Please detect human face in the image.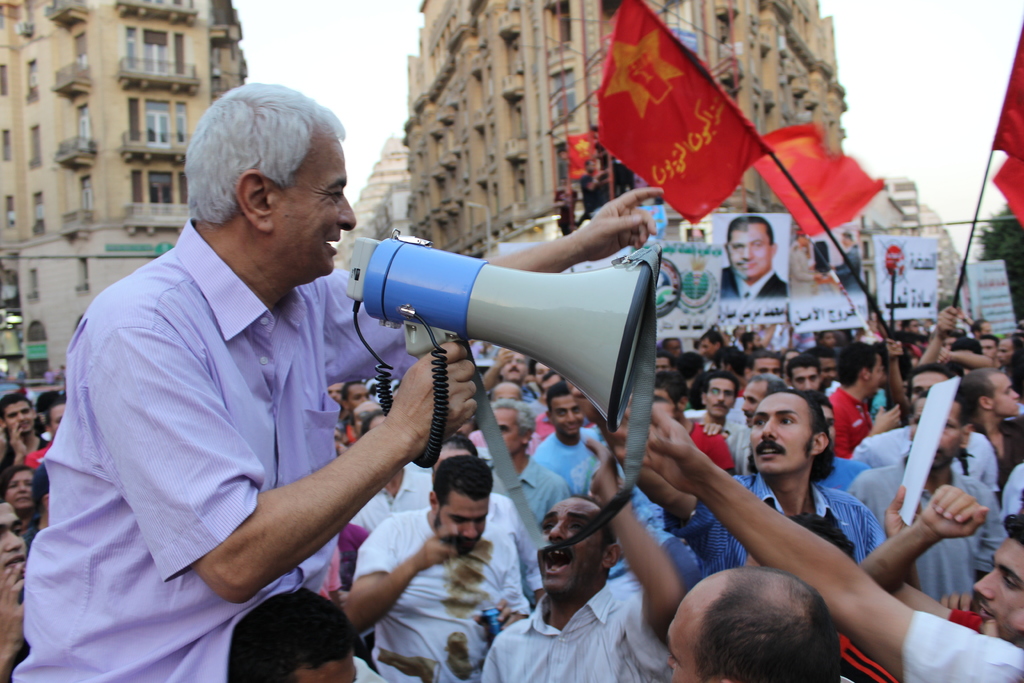
detection(270, 124, 356, 286).
